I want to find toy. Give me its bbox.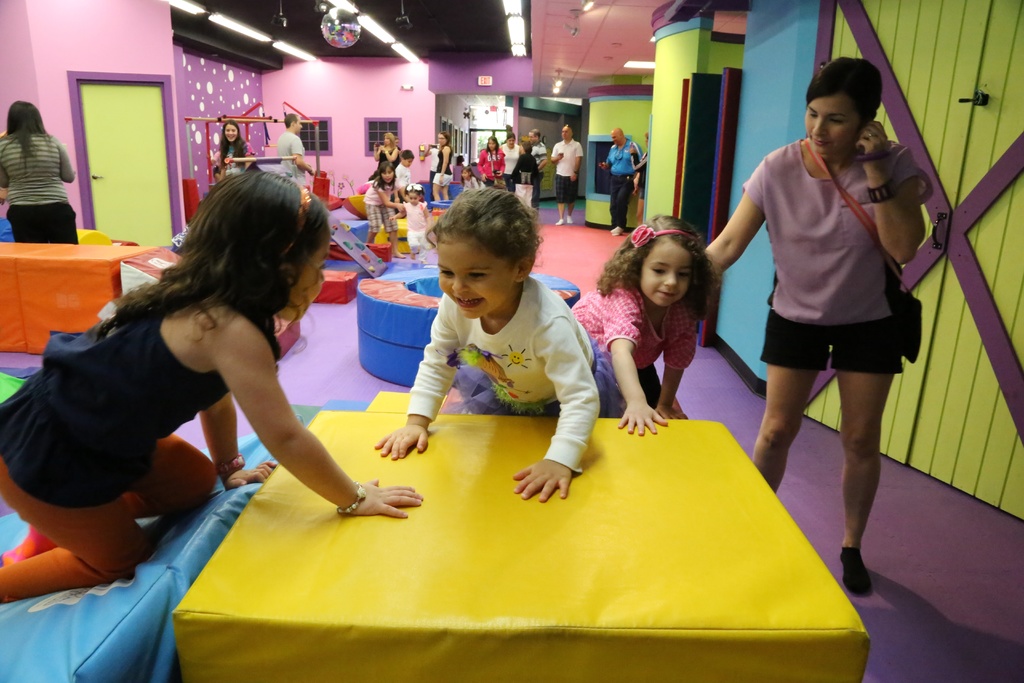
(x1=341, y1=179, x2=380, y2=220).
